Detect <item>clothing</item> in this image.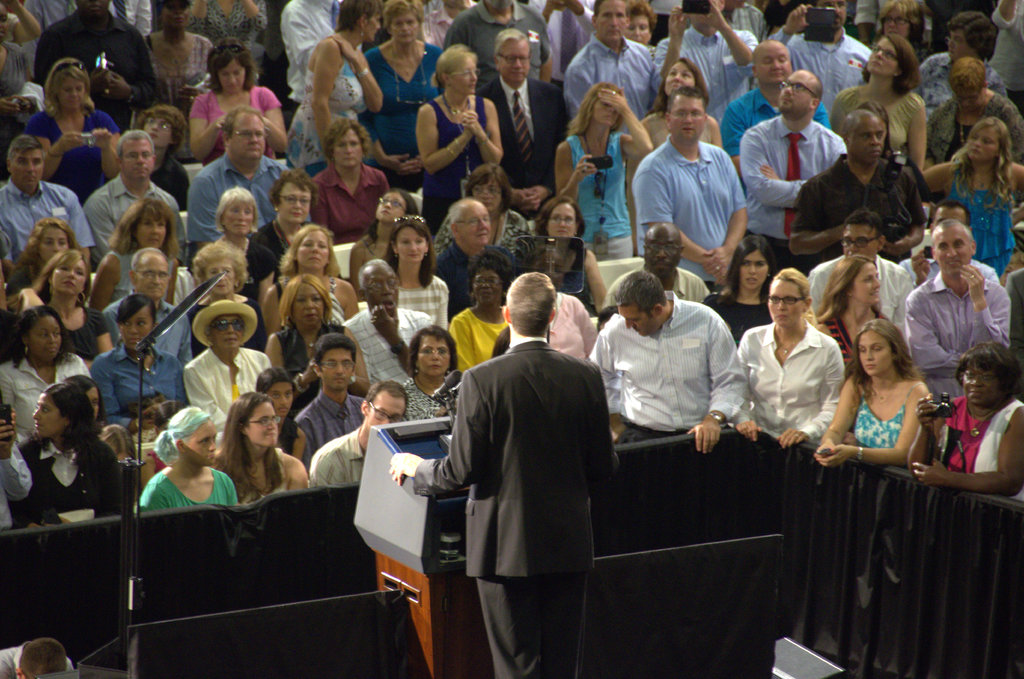
Detection: [left=150, top=155, right=189, bottom=210].
